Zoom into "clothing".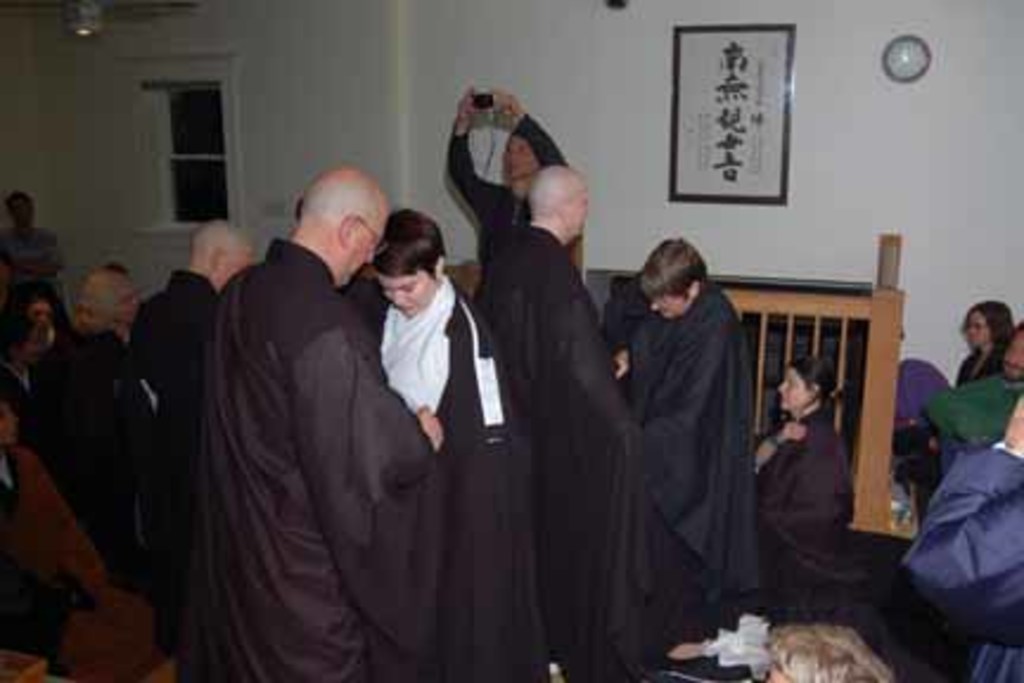
Zoom target: bbox=(472, 223, 709, 678).
